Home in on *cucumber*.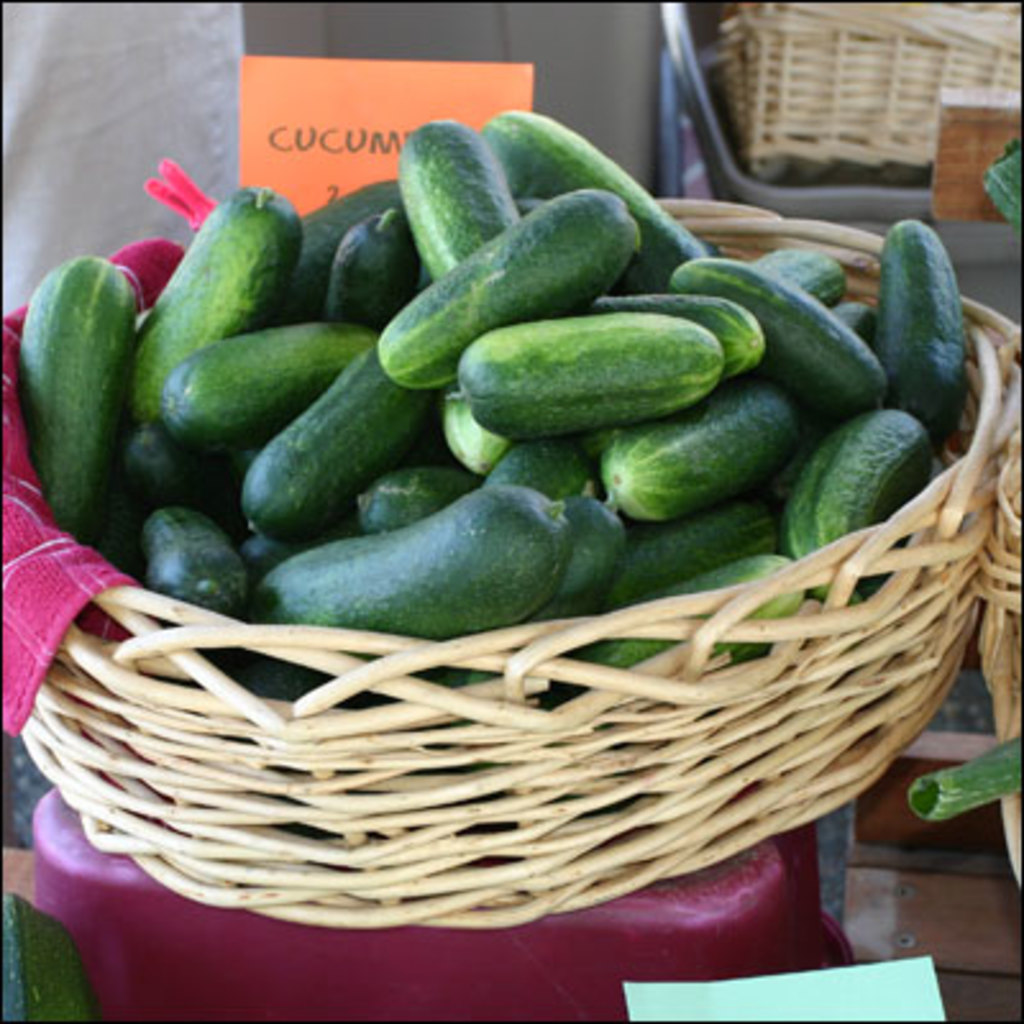
Homed in at x1=906 y1=735 x2=1021 y2=817.
